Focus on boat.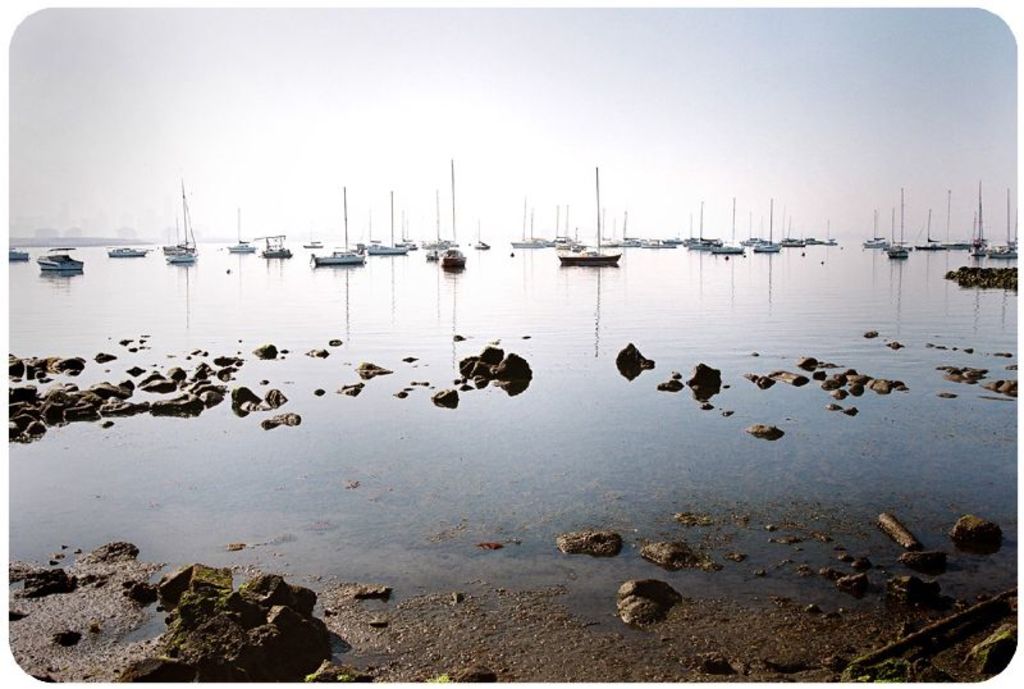
Focused at [166, 179, 207, 264].
